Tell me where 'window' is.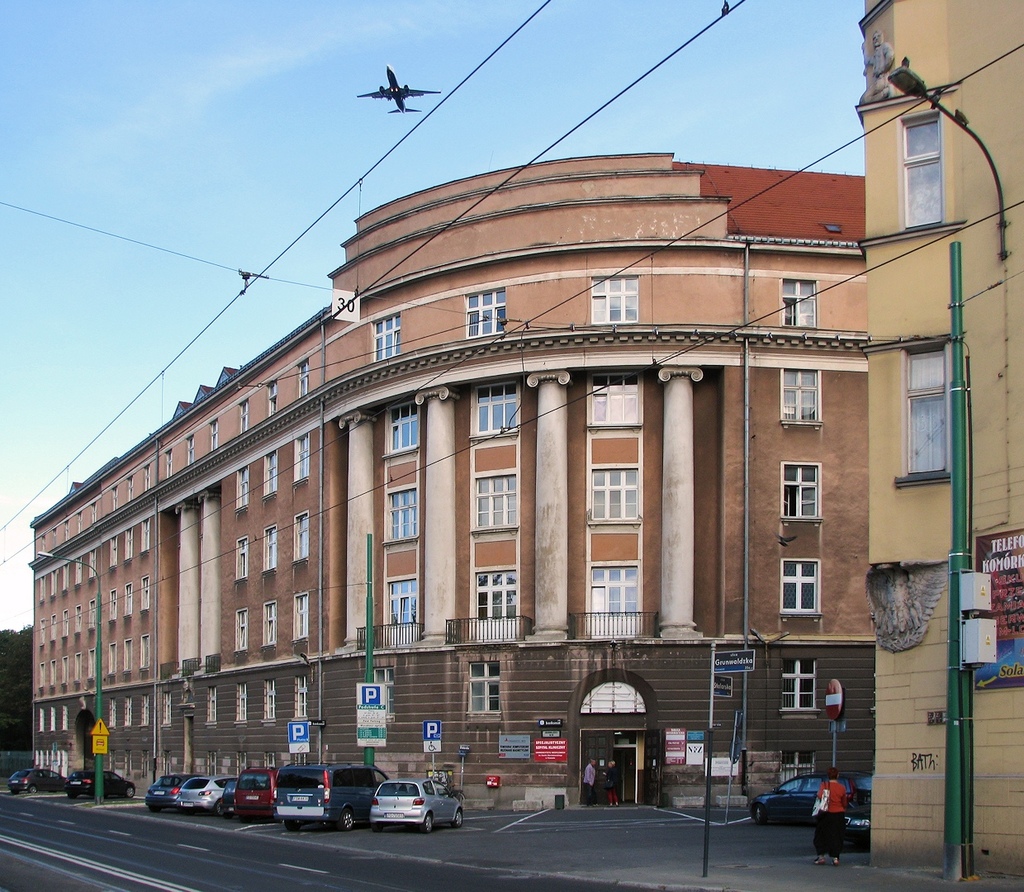
'window' is at locate(206, 420, 222, 452).
